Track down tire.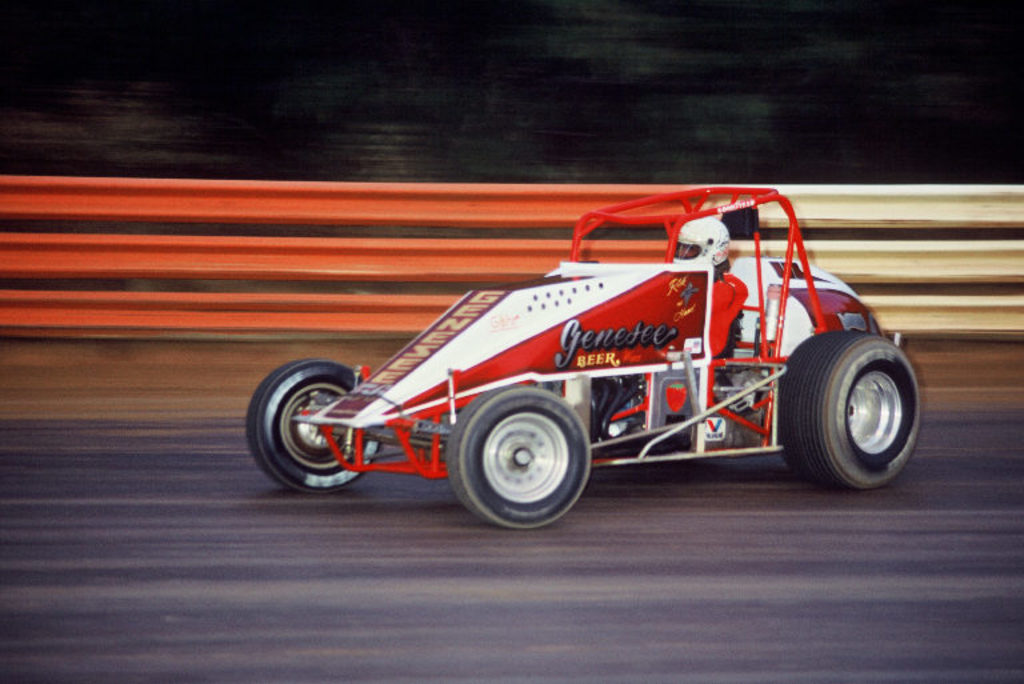
Tracked to bbox=[444, 385, 593, 529].
